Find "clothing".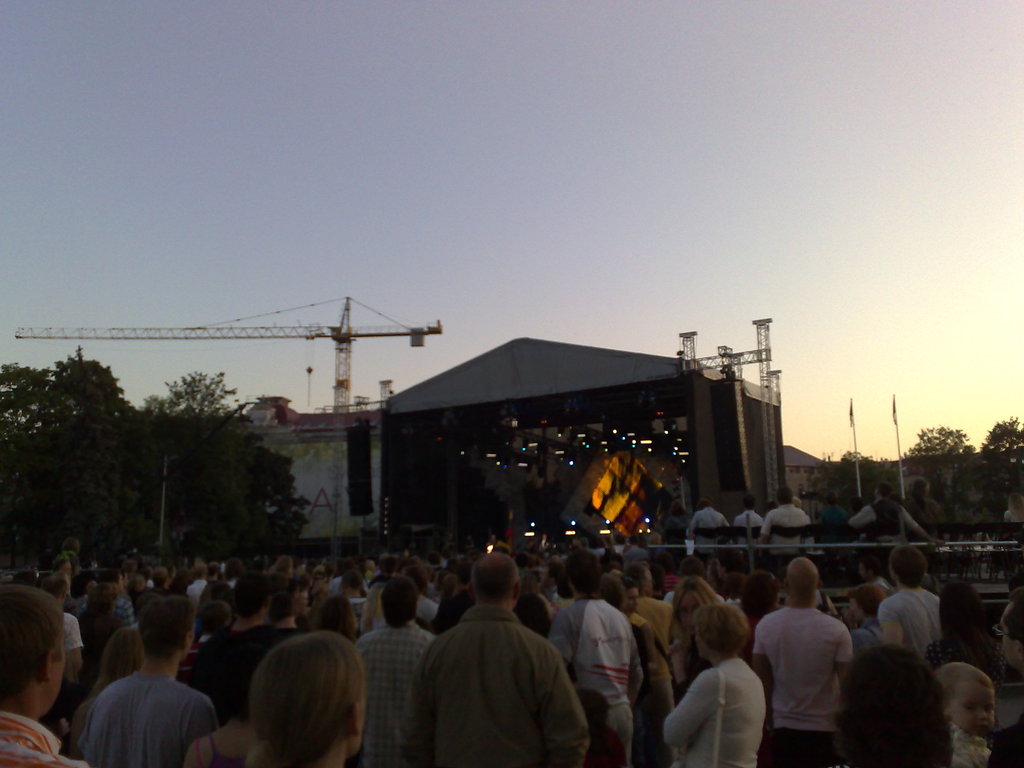
rect(748, 609, 855, 767).
